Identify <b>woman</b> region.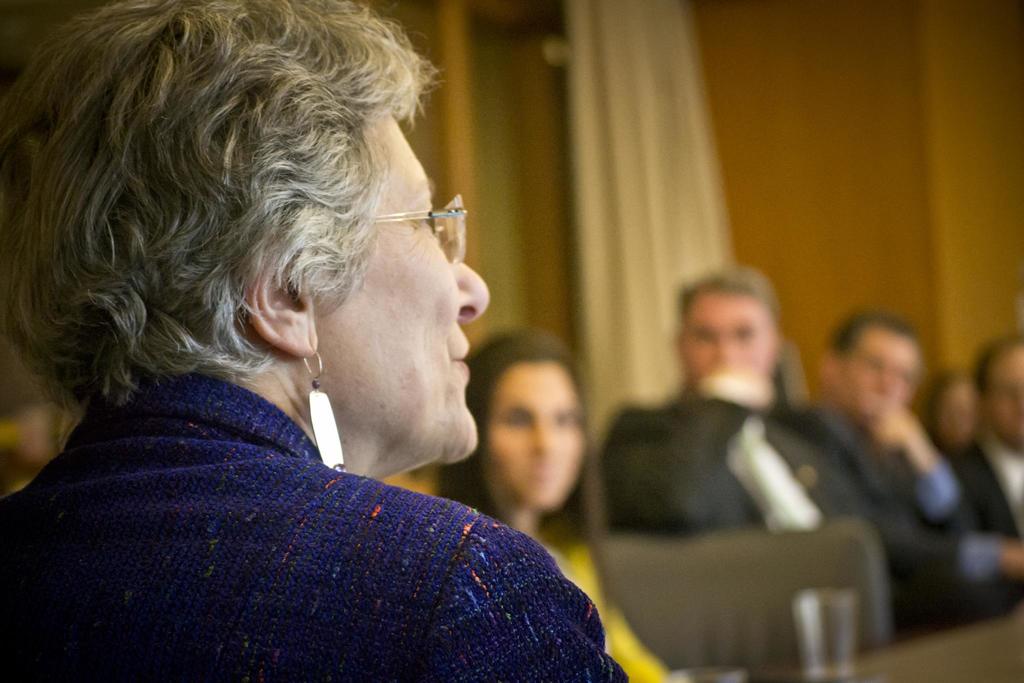
Region: (434,323,674,682).
